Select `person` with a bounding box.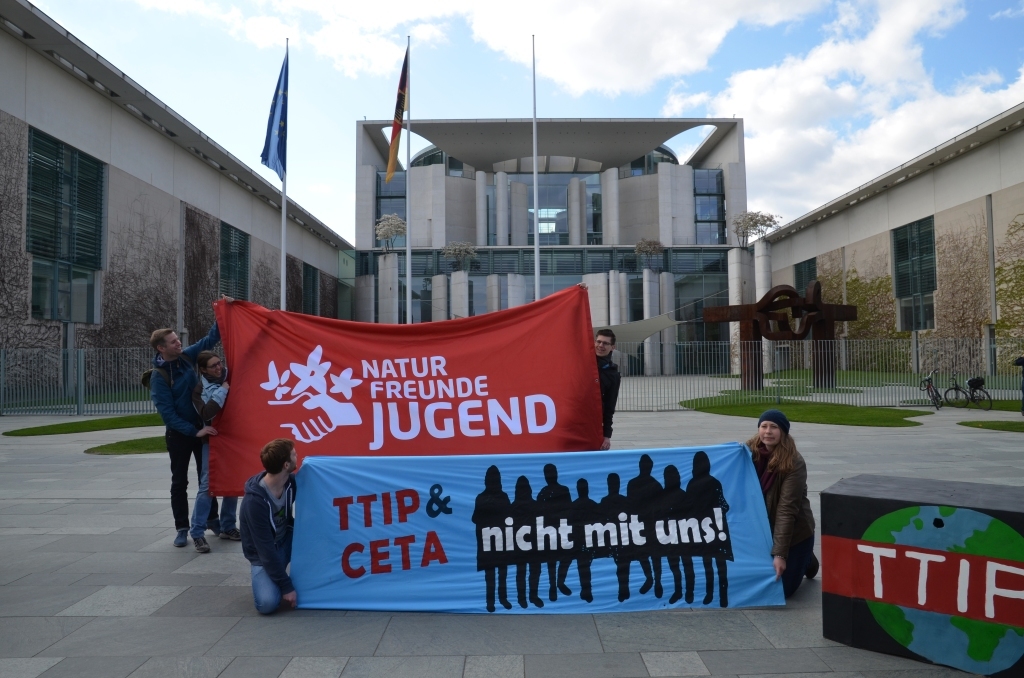
select_region(558, 279, 621, 456).
